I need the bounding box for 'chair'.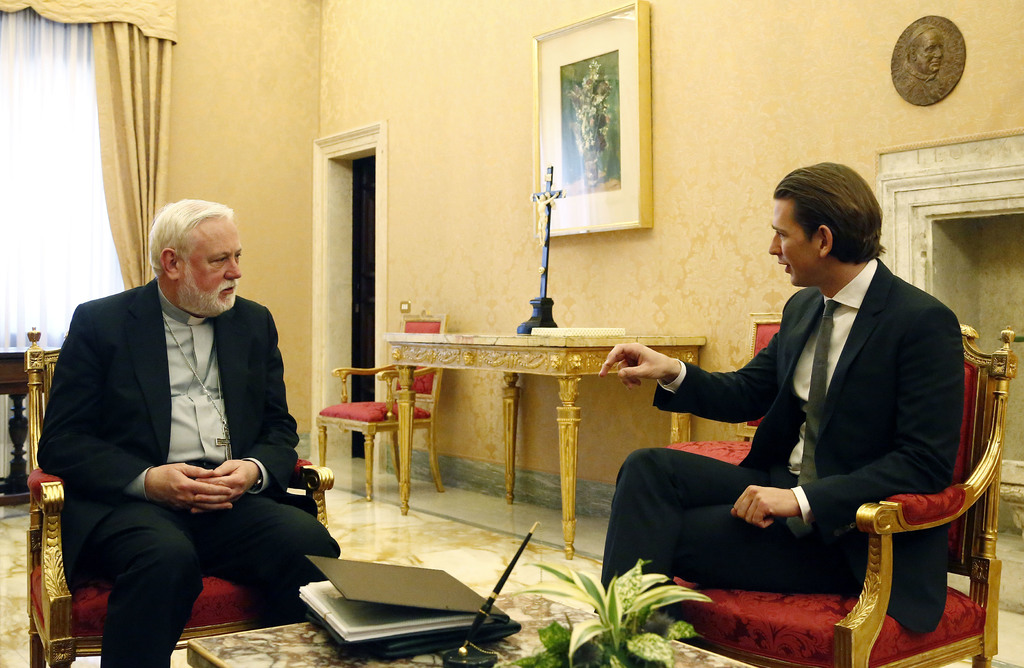
Here it is: x1=319, y1=306, x2=445, y2=499.
